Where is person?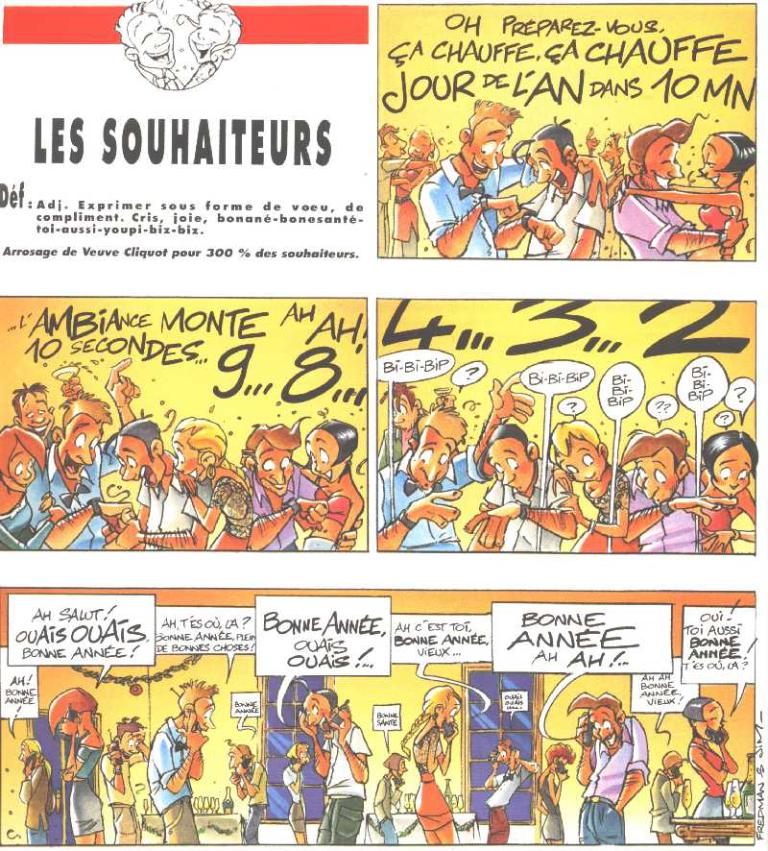
box=[34, 357, 143, 546].
